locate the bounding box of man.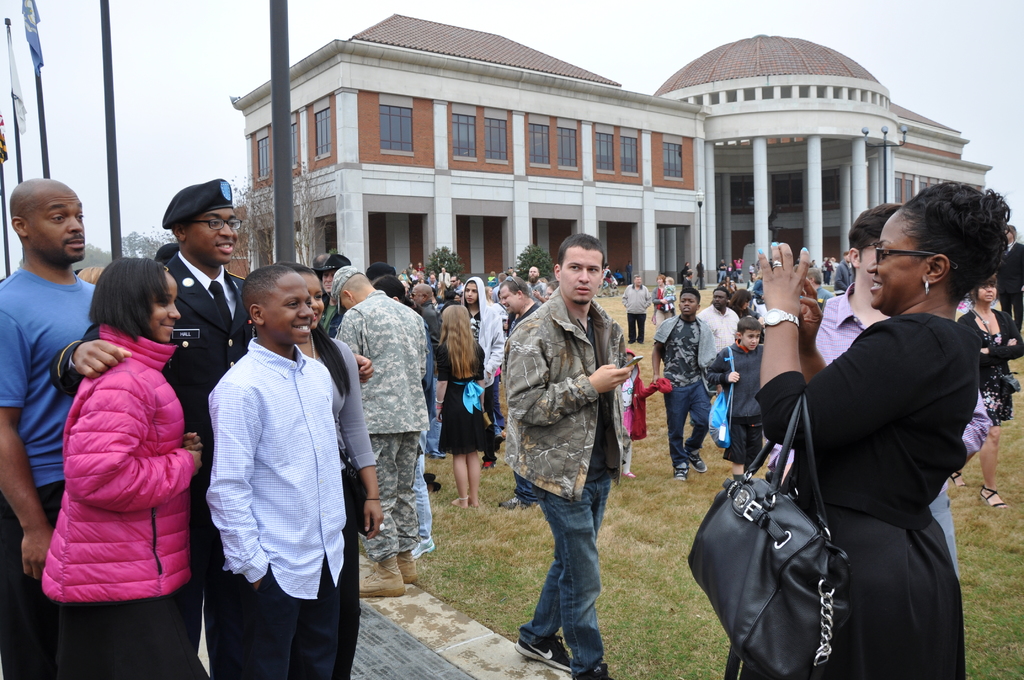
Bounding box: l=438, t=266, r=450, b=291.
